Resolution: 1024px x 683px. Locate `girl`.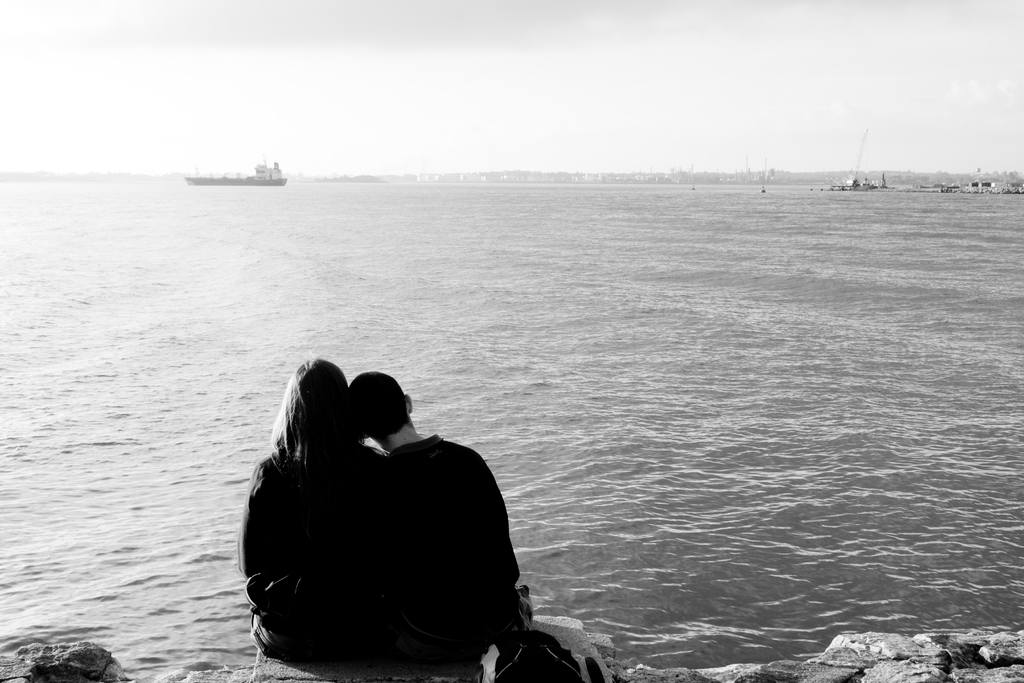
detection(237, 356, 391, 668).
